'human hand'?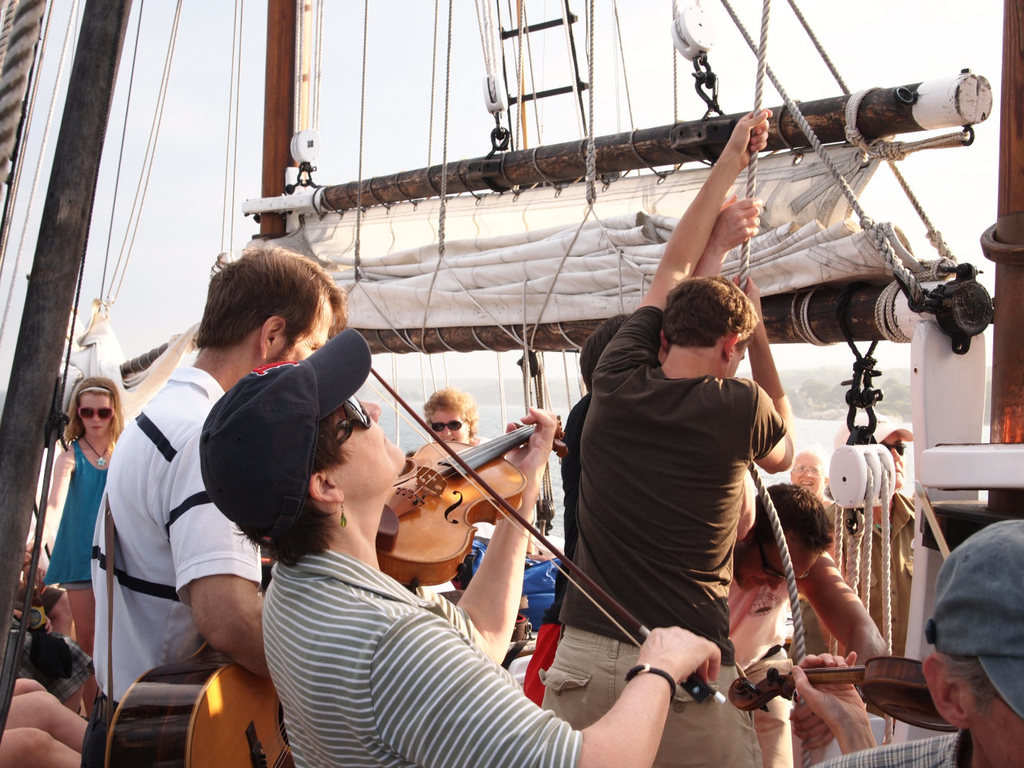
43,613,54,638
